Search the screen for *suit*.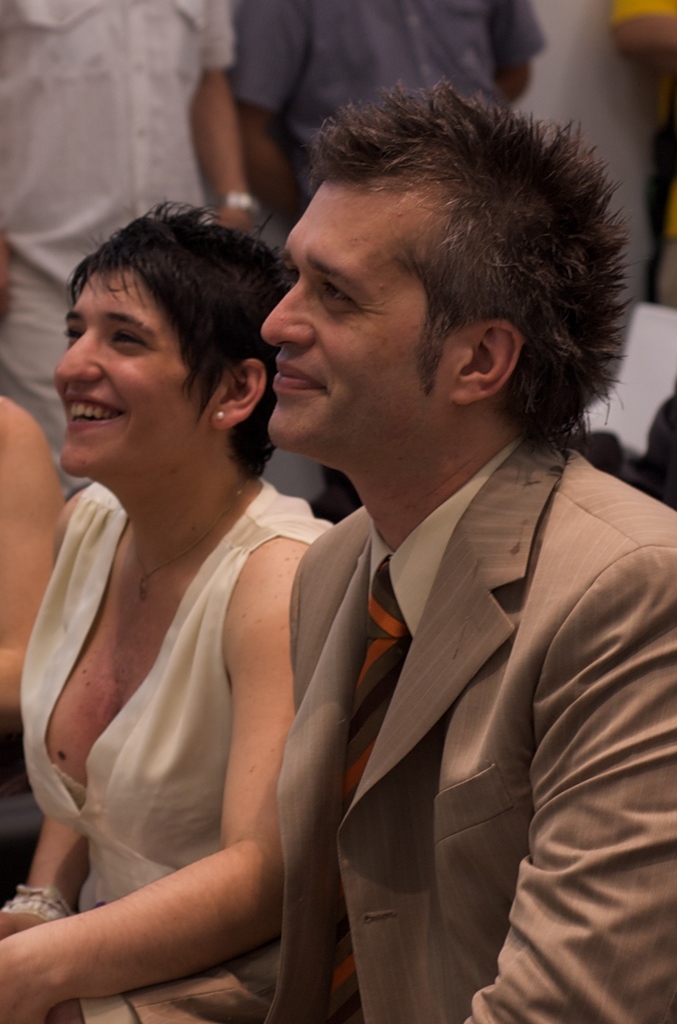
Found at 257/443/637/1016.
